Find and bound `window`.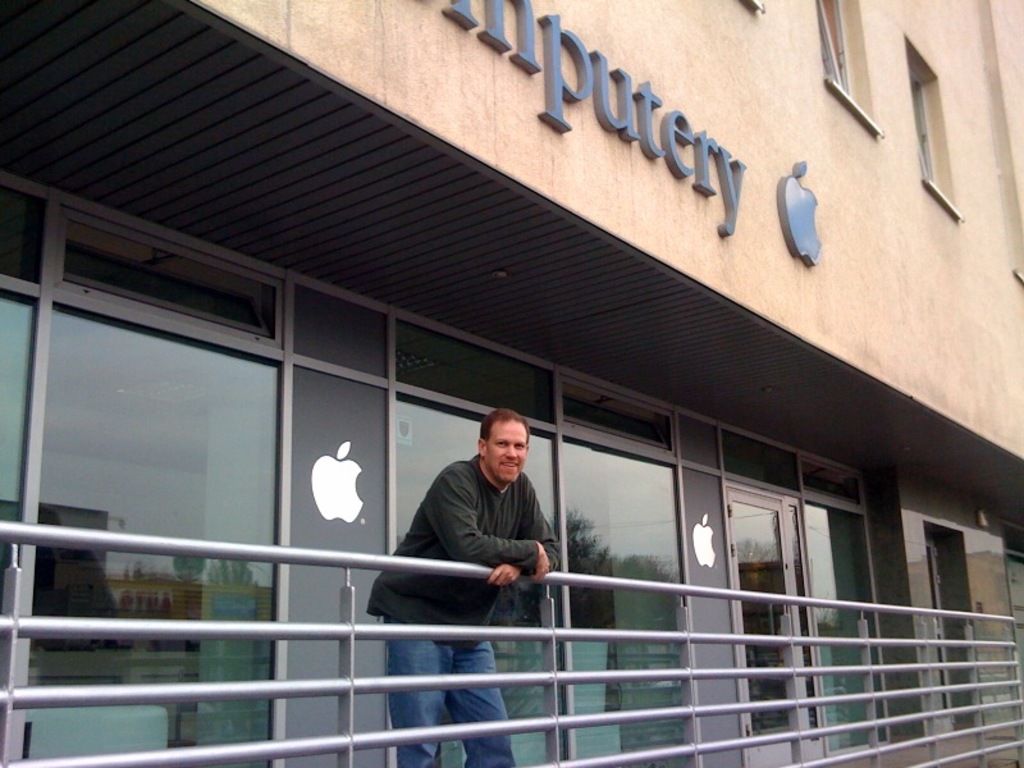
Bound: [812,0,888,132].
